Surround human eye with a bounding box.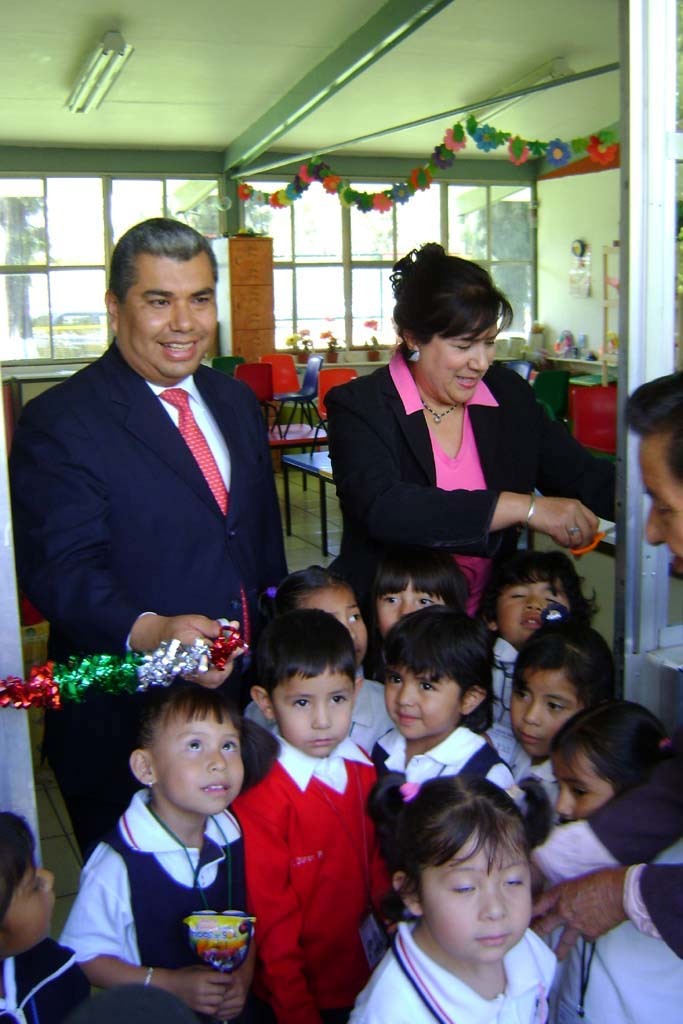
region(545, 696, 571, 717).
